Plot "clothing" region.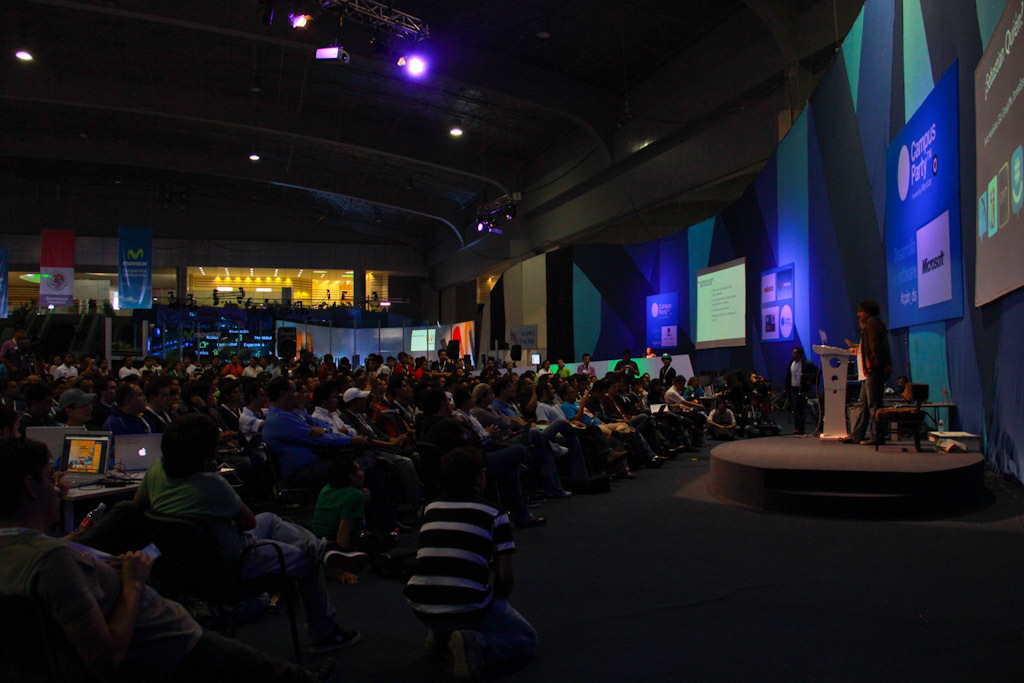
Plotted at box(0, 528, 292, 682).
